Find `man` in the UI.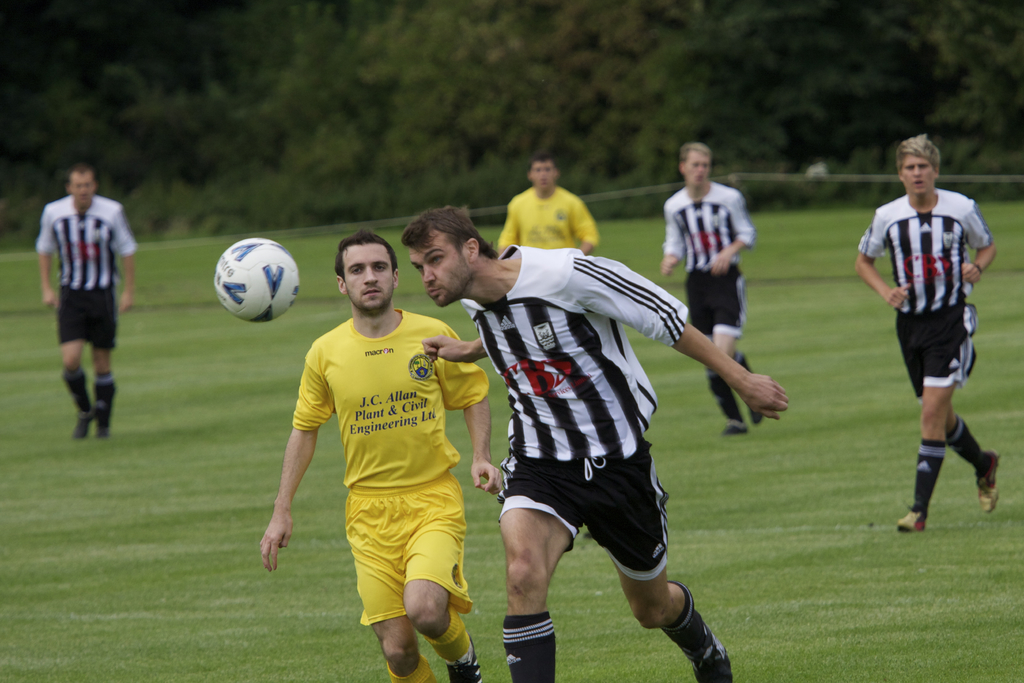
UI element at detection(657, 145, 761, 434).
